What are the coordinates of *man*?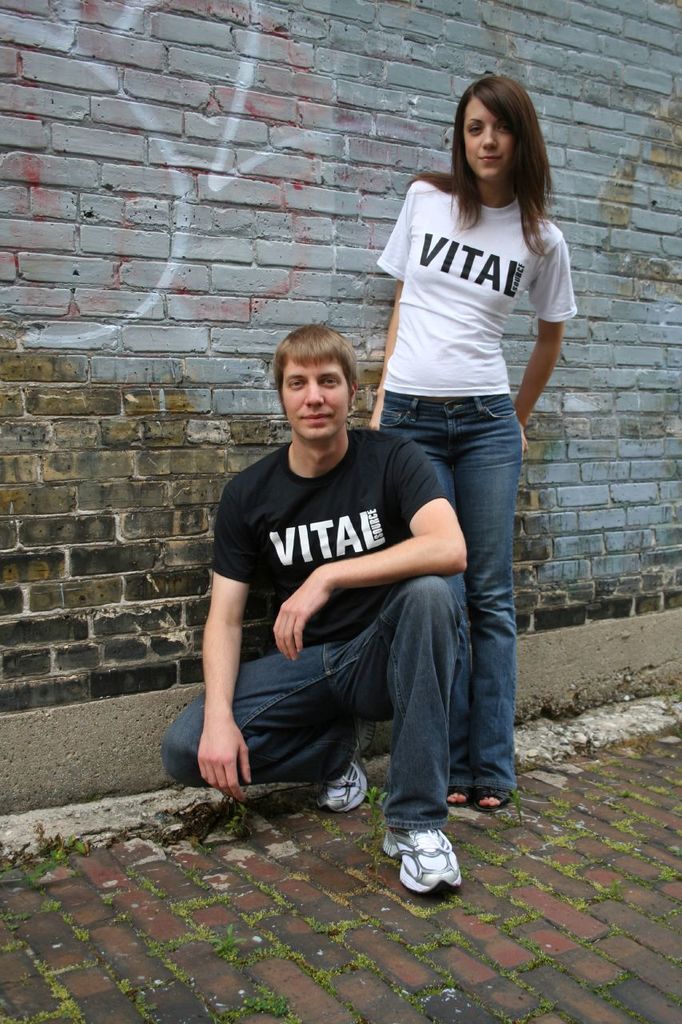
rect(181, 330, 515, 860).
